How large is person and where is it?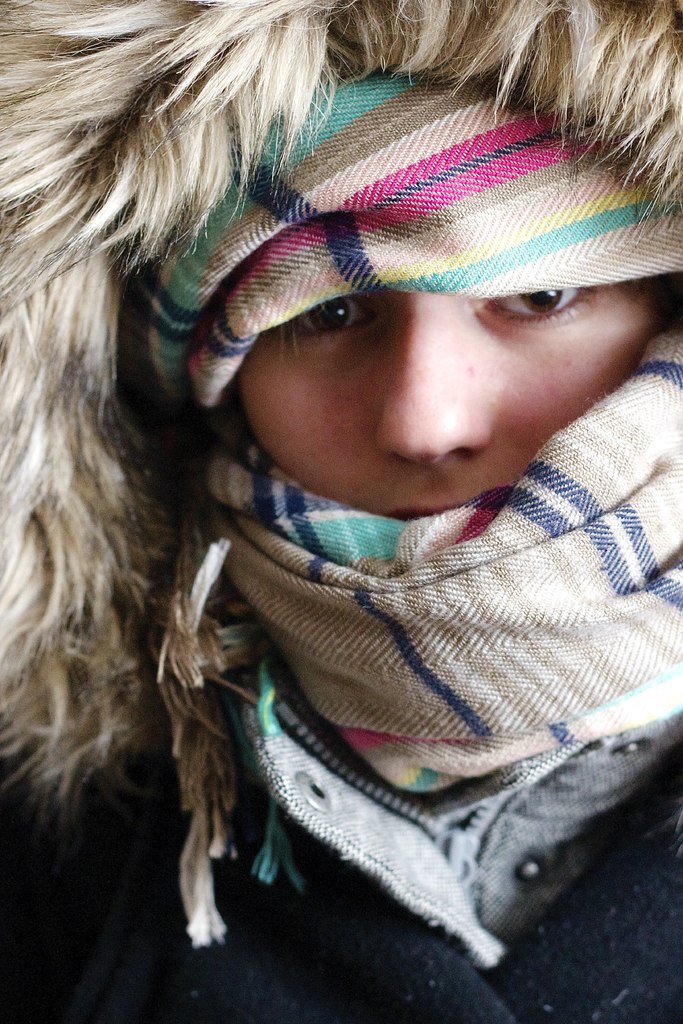
Bounding box: [47, 0, 682, 1010].
